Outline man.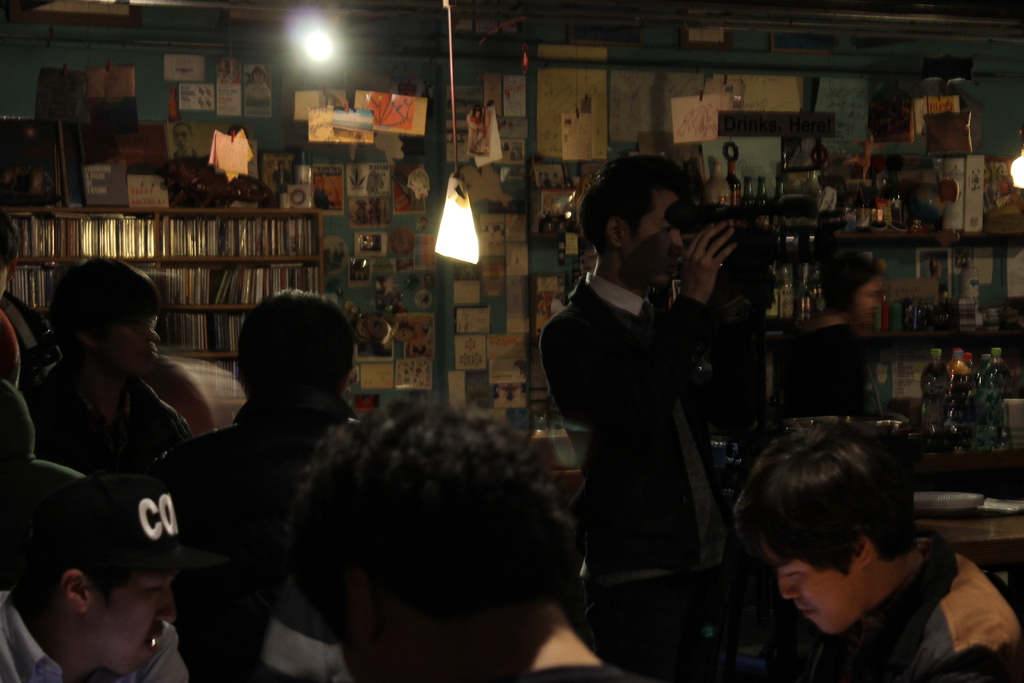
Outline: detection(29, 257, 194, 482).
